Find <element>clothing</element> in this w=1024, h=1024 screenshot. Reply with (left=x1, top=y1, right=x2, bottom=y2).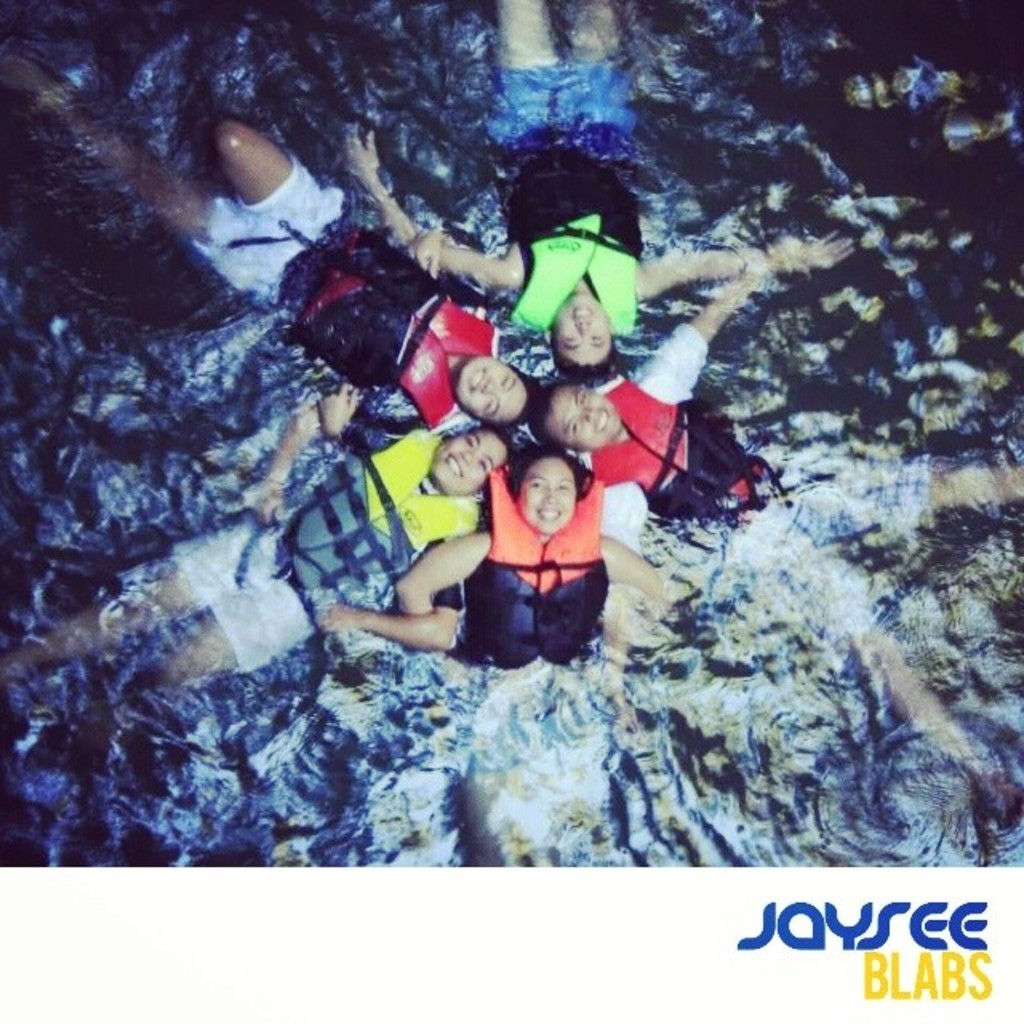
(left=458, top=475, right=613, bottom=642).
